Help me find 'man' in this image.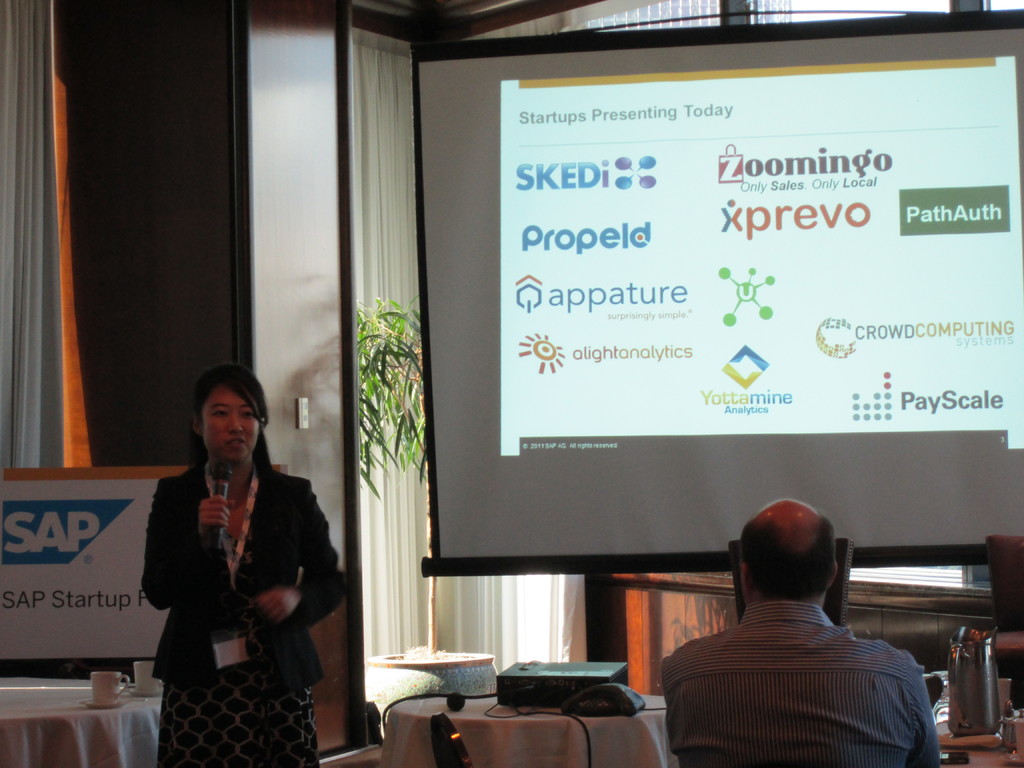
Found it: region(651, 495, 942, 767).
